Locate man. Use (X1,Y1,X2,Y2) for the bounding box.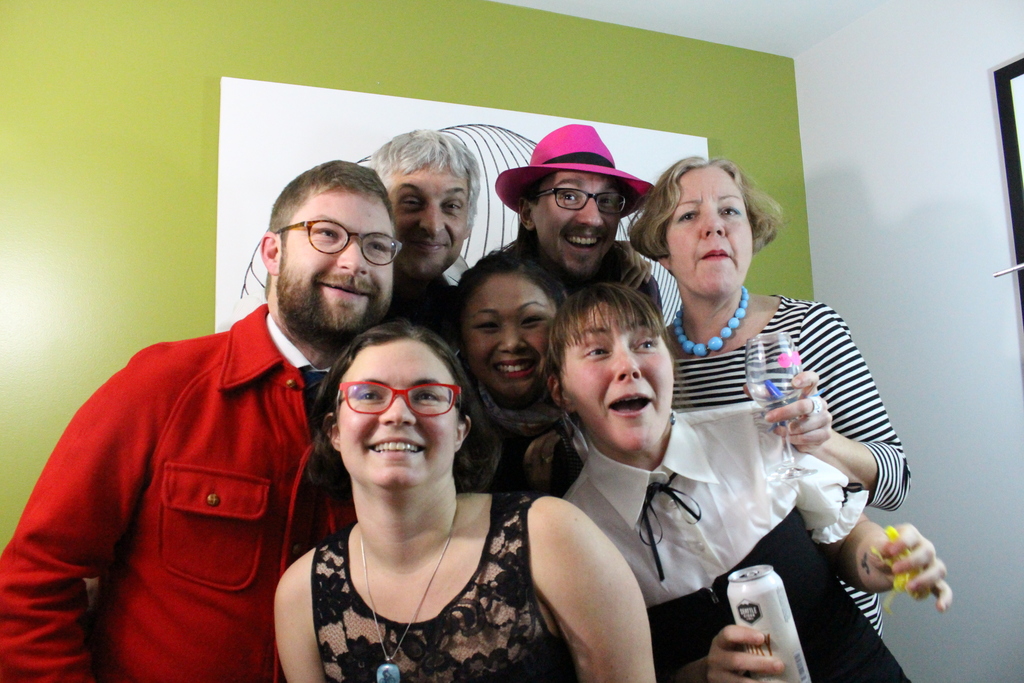
(368,124,479,336).
